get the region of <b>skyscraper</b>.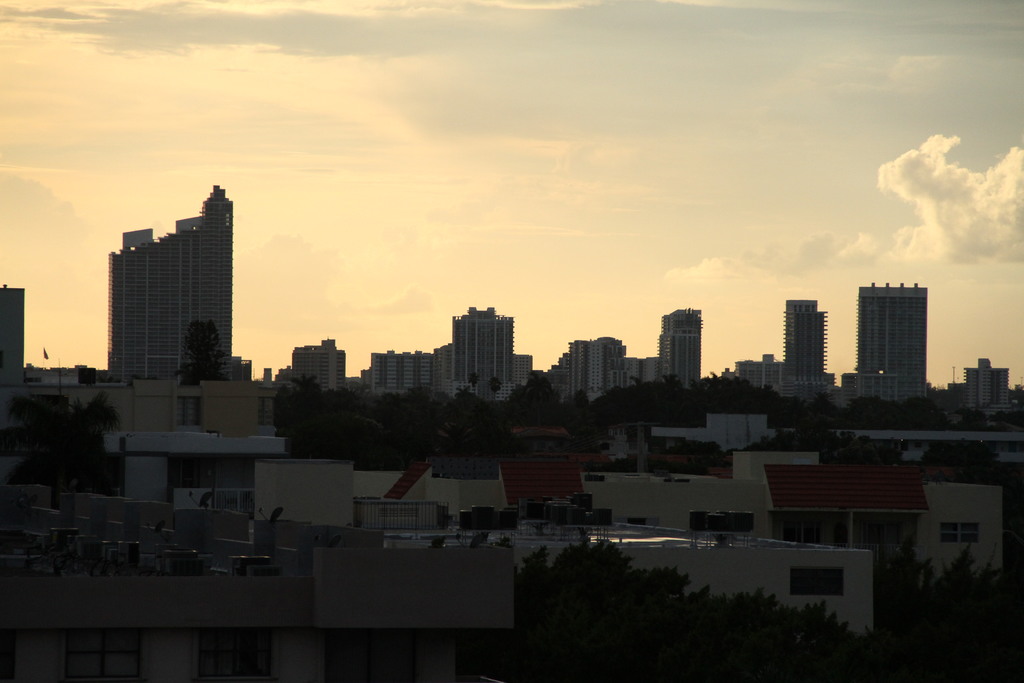
[655, 309, 701, 388].
